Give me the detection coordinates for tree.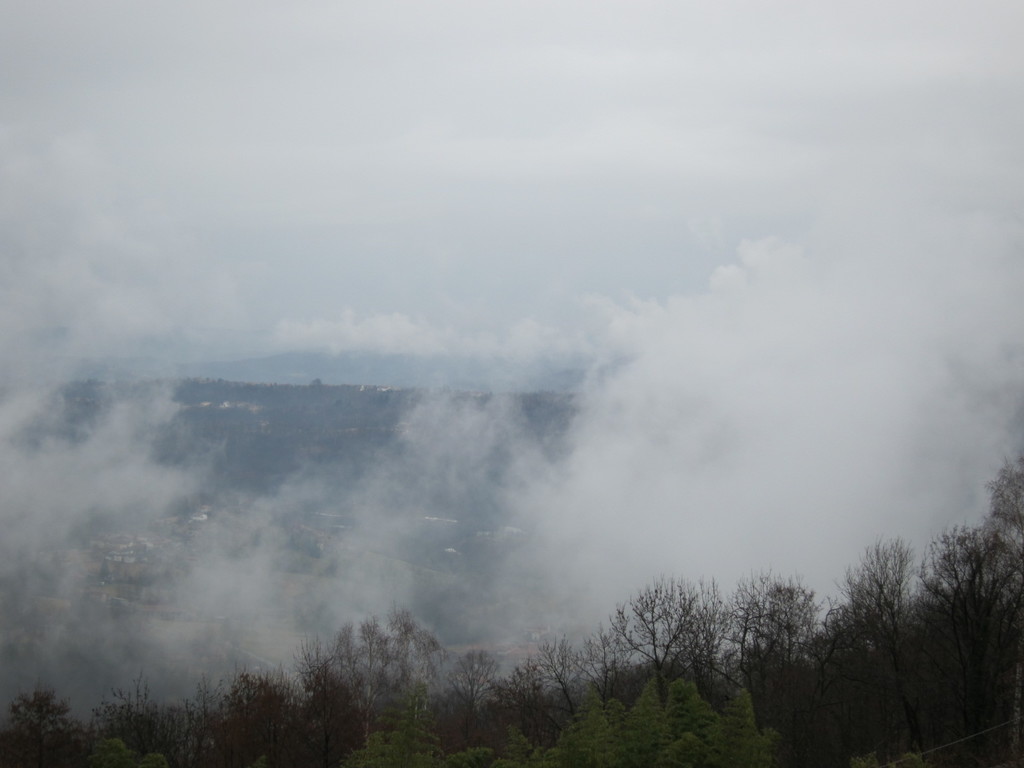
box(918, 456, 1023, 747).
